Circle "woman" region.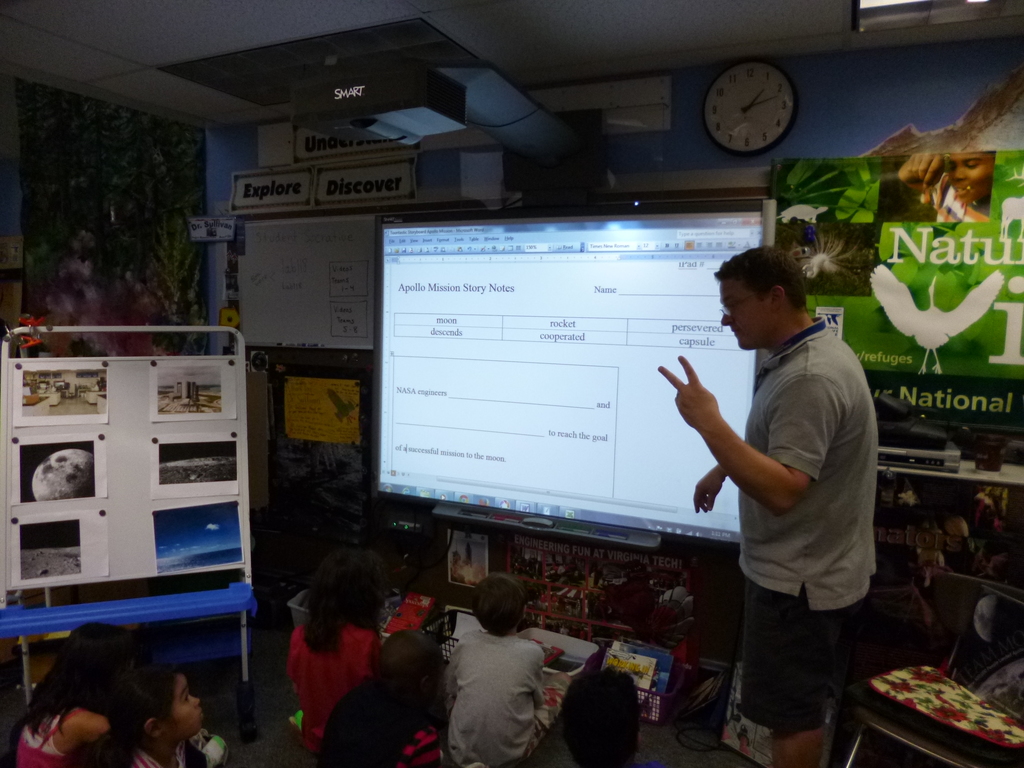
Region: select_region(423, 566, 563, 767).
